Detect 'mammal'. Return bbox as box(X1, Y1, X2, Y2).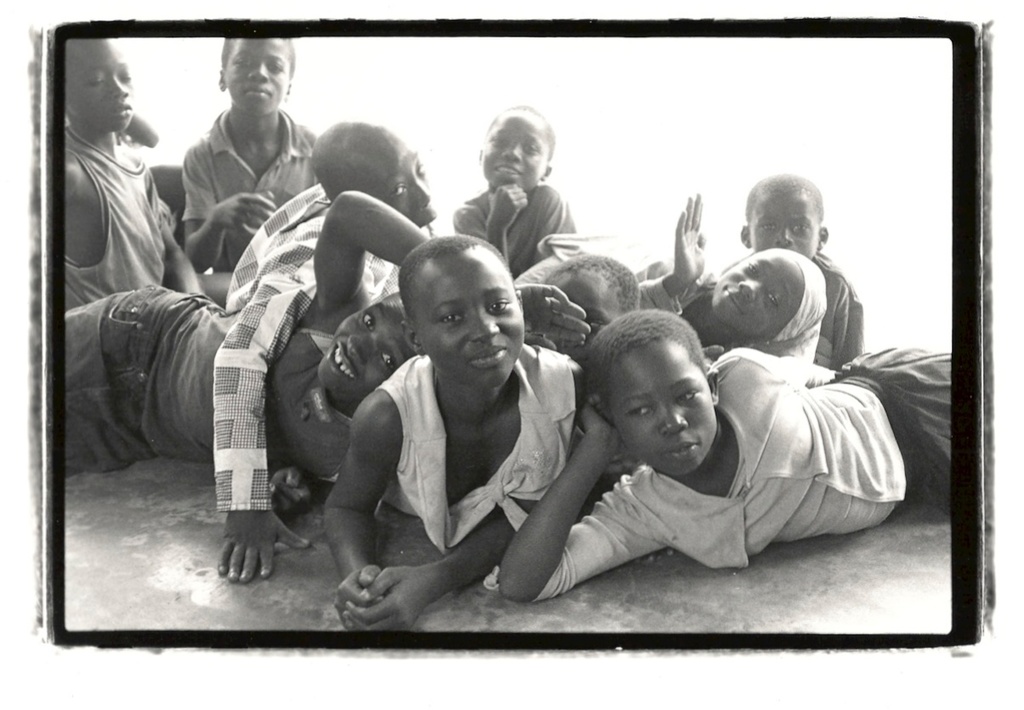
box(314, 232, 601, 622).
